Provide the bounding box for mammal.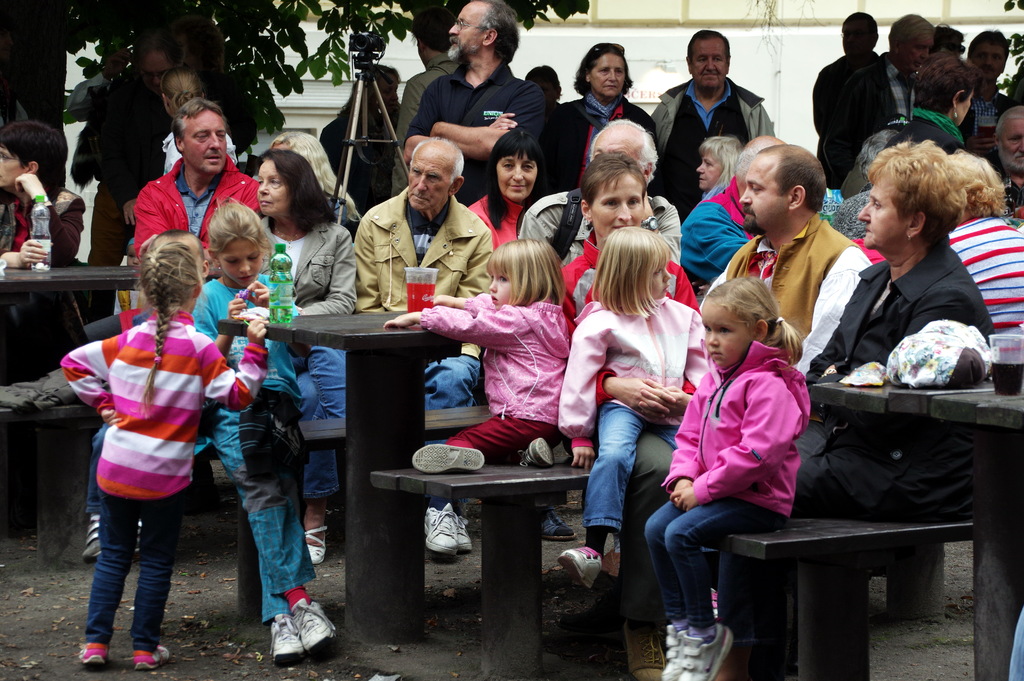
347,133,491,556.
